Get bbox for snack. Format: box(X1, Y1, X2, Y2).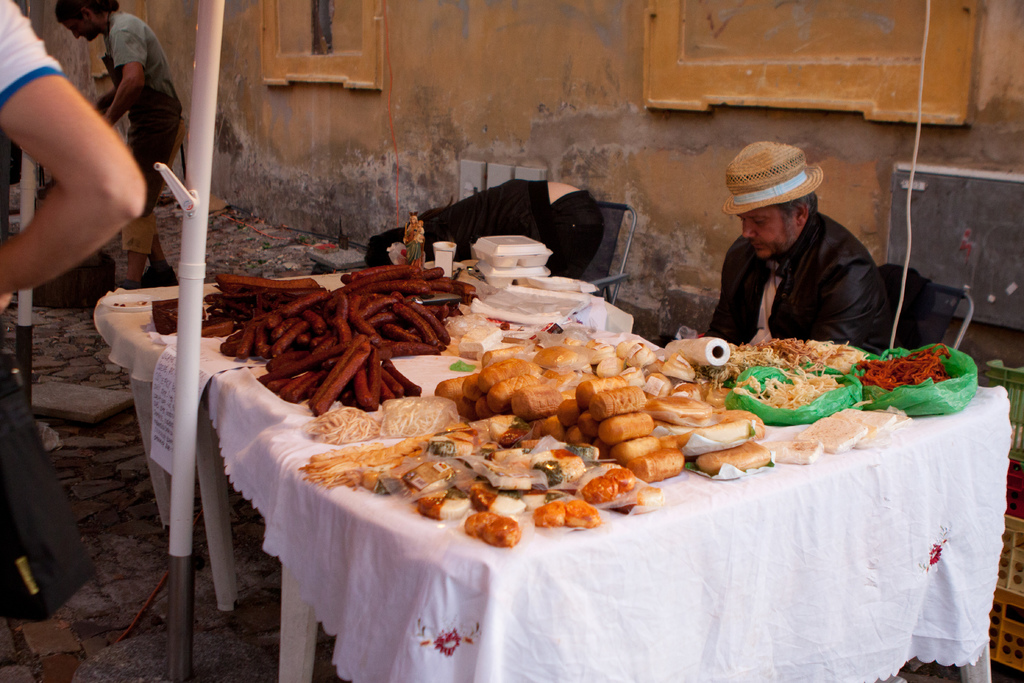
box(471, 486, 524, 518).
